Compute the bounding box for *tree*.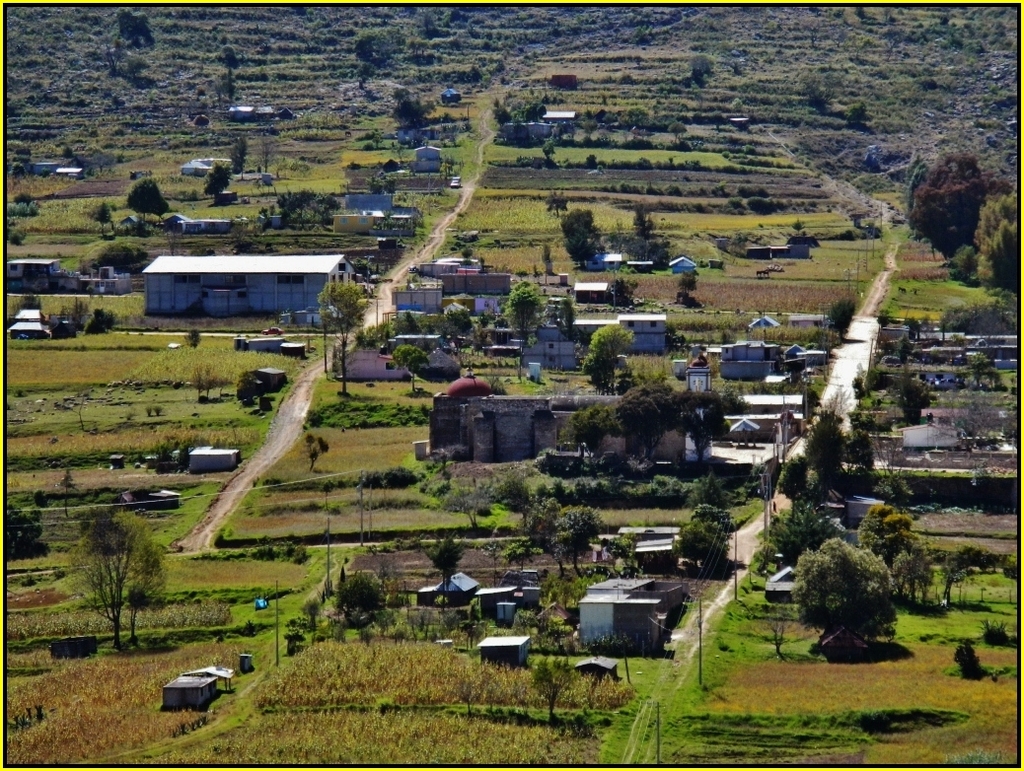
Rect(813, 412, 865, 485).
